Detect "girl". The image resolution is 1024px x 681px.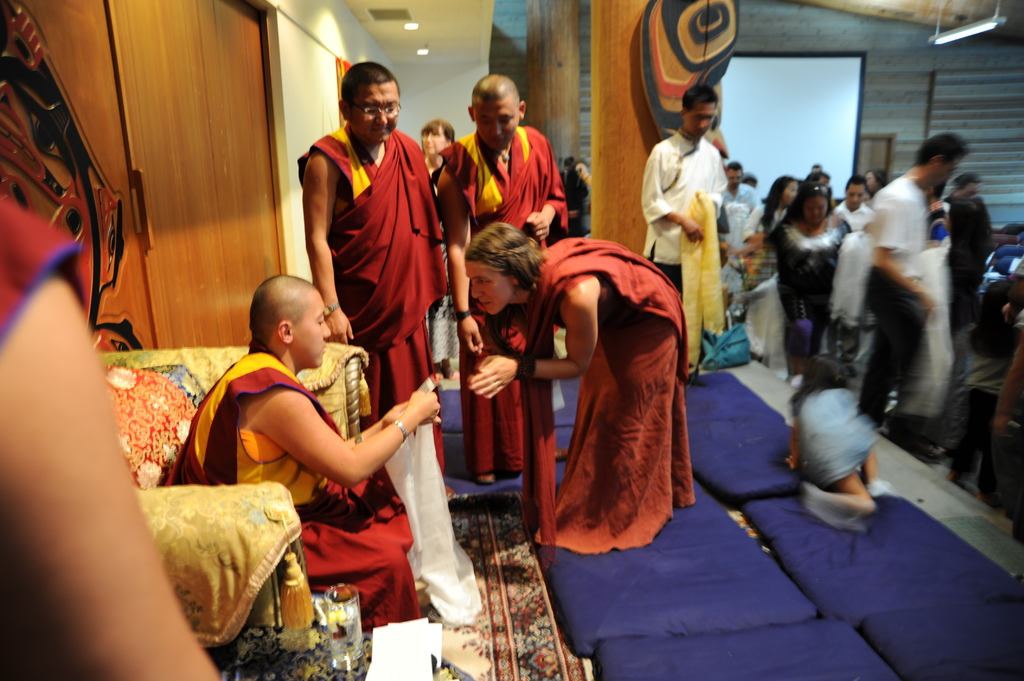
bbox(771, 180, 847, 381).
